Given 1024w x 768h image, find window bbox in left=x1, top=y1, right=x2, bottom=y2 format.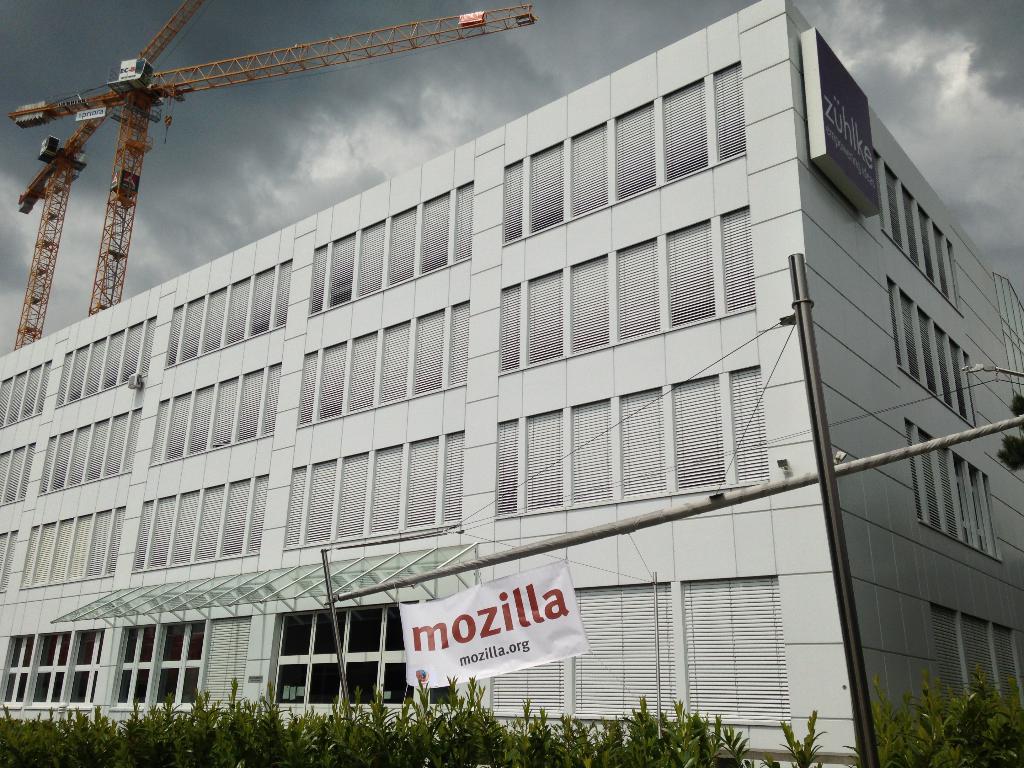
left=330, top=232, right=357, bottom=306.
